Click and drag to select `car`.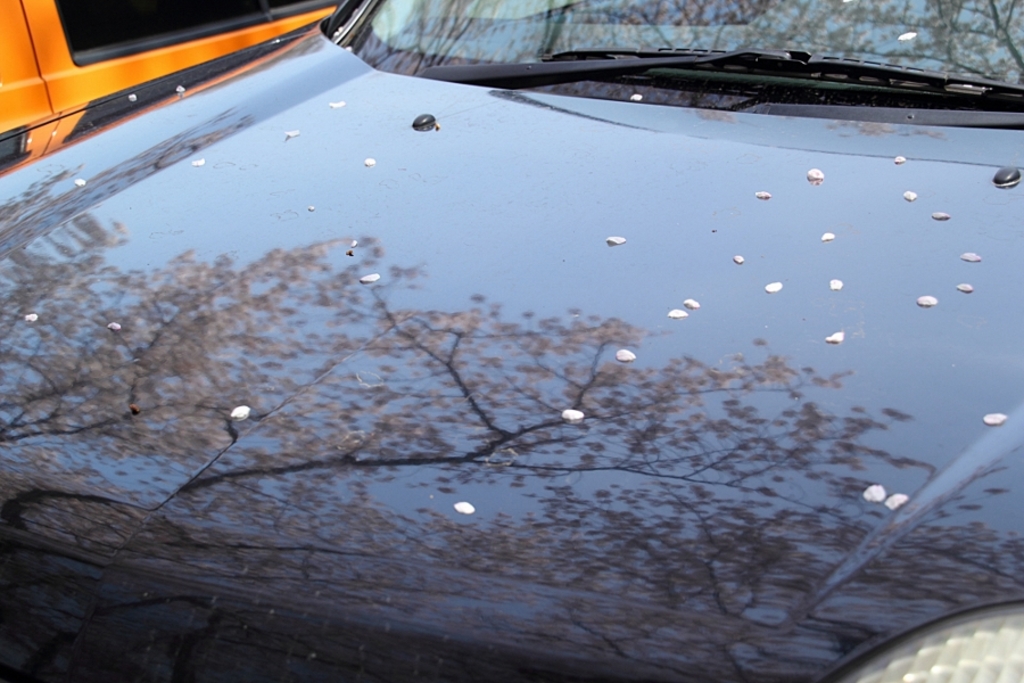
Selection: [x1=0, y1=0, x2=1023, y2=682].
